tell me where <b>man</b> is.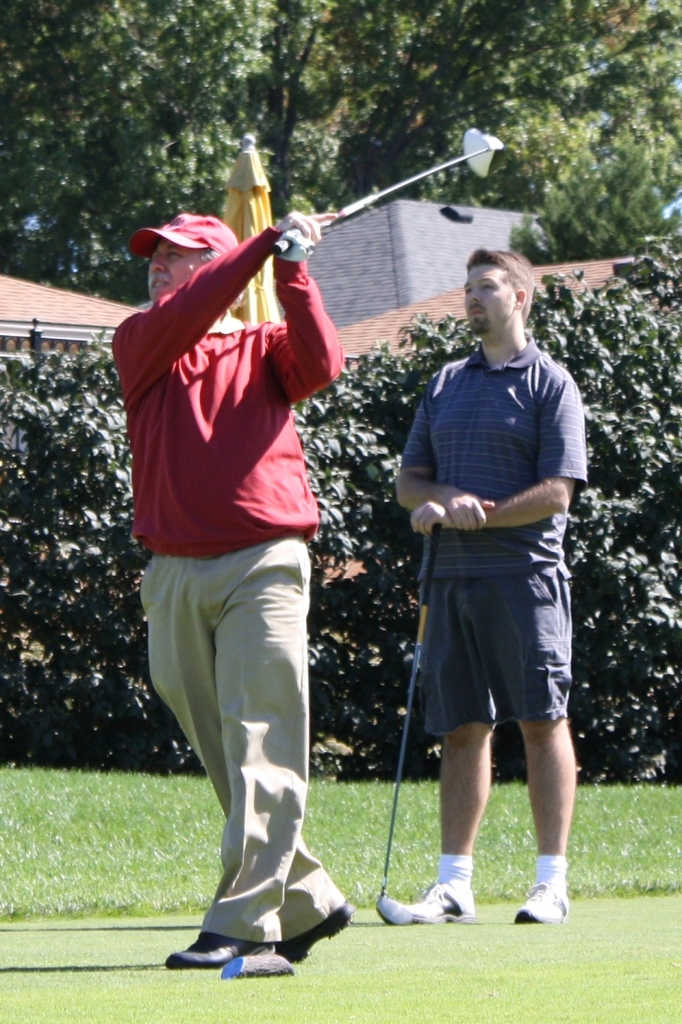
<b>man</b> is at pyautogui.locateOnScreen(381, 235, 601, 920).
